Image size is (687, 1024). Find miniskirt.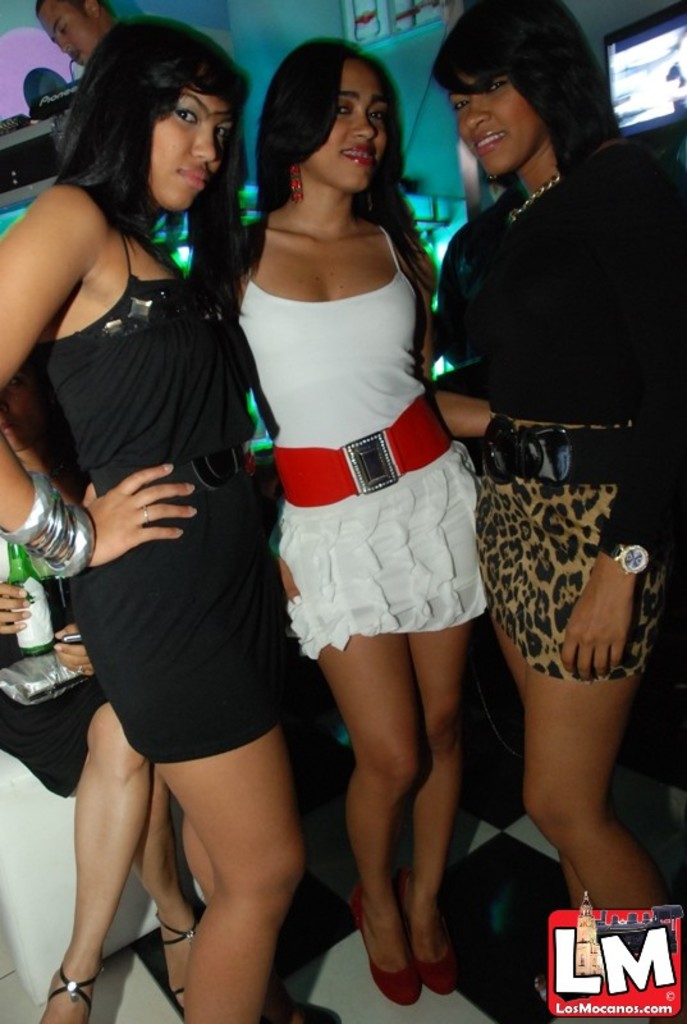
box=[472, 416, 670, 682].
